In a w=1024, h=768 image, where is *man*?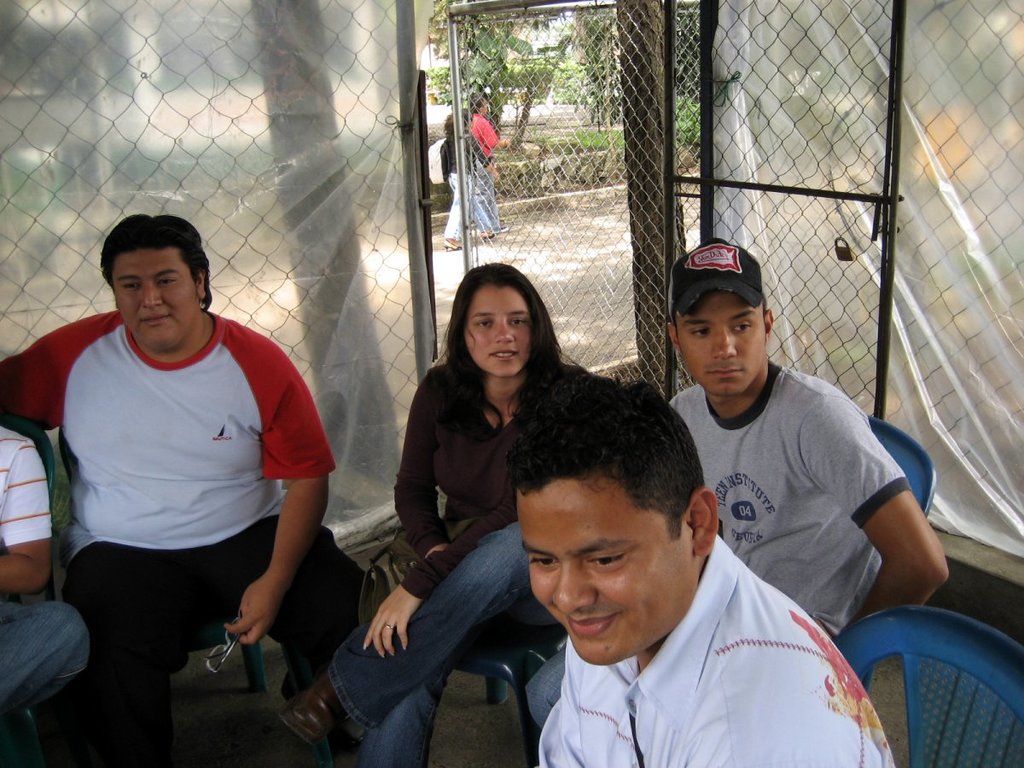
[0,210,378,767].
